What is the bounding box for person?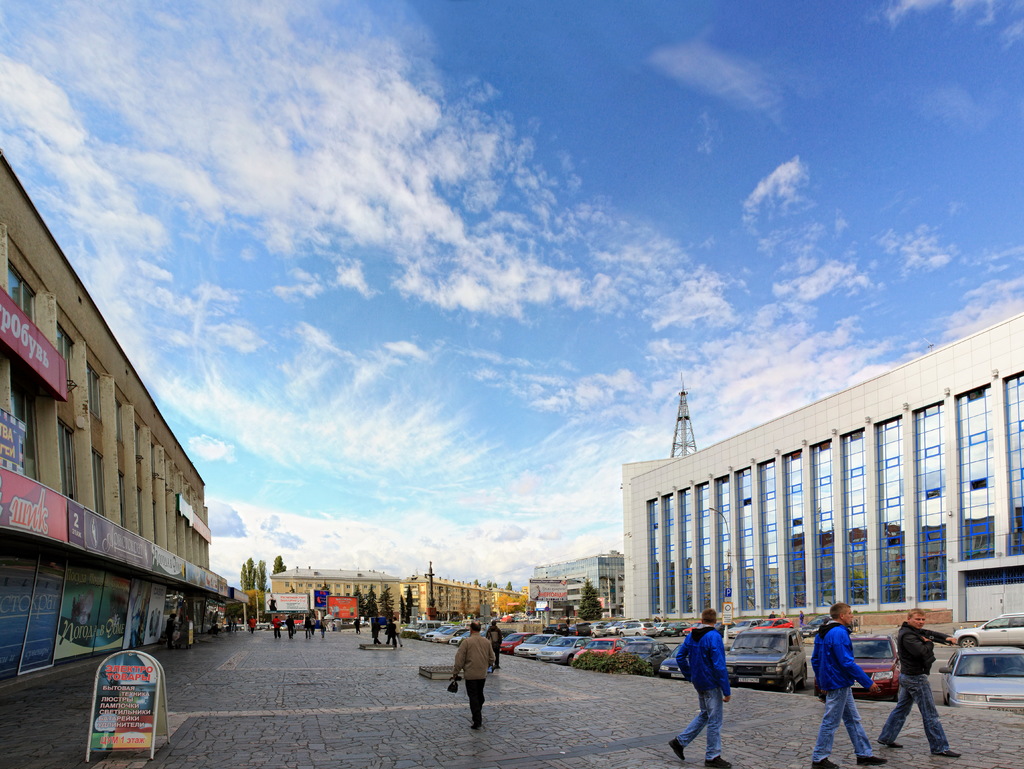
bbox=(166, 612, 179, 649).
